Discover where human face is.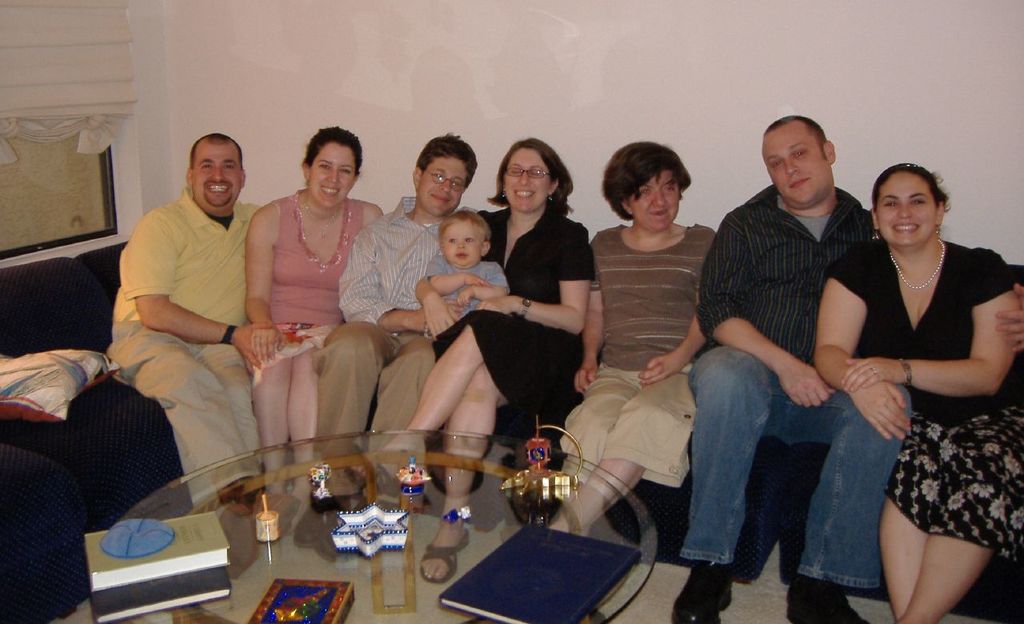
Discovered at box=[875, 168, 936, 248].
